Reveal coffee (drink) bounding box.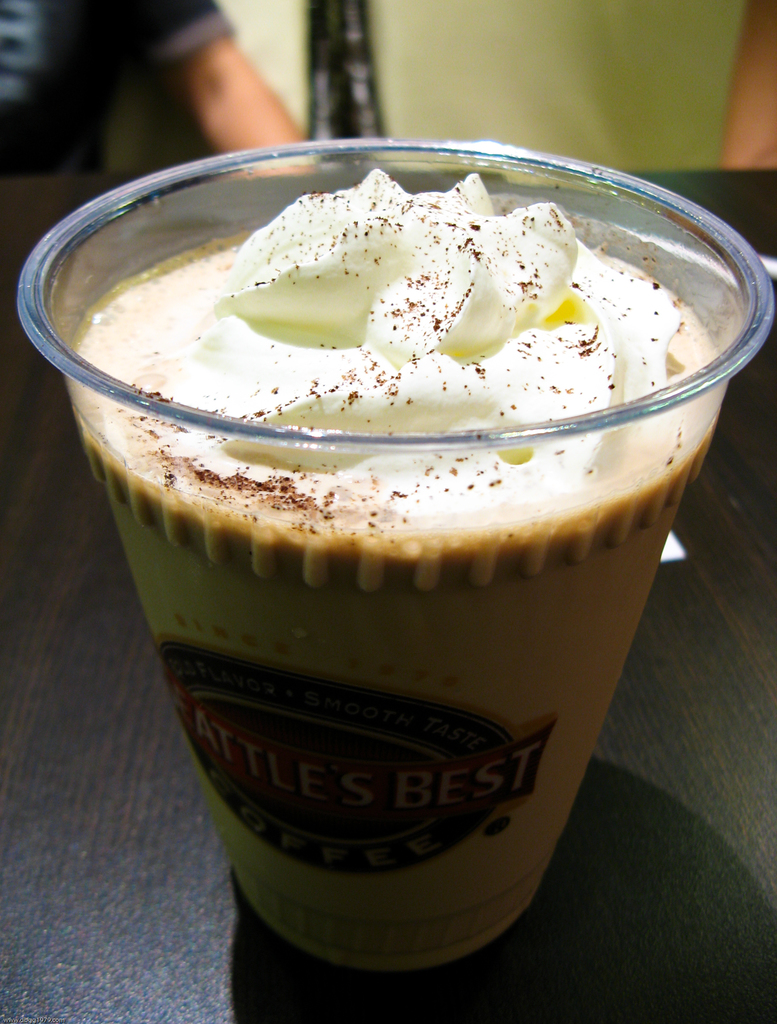
Revealed: (left=12, top=148, right=747, bottom=1011).
